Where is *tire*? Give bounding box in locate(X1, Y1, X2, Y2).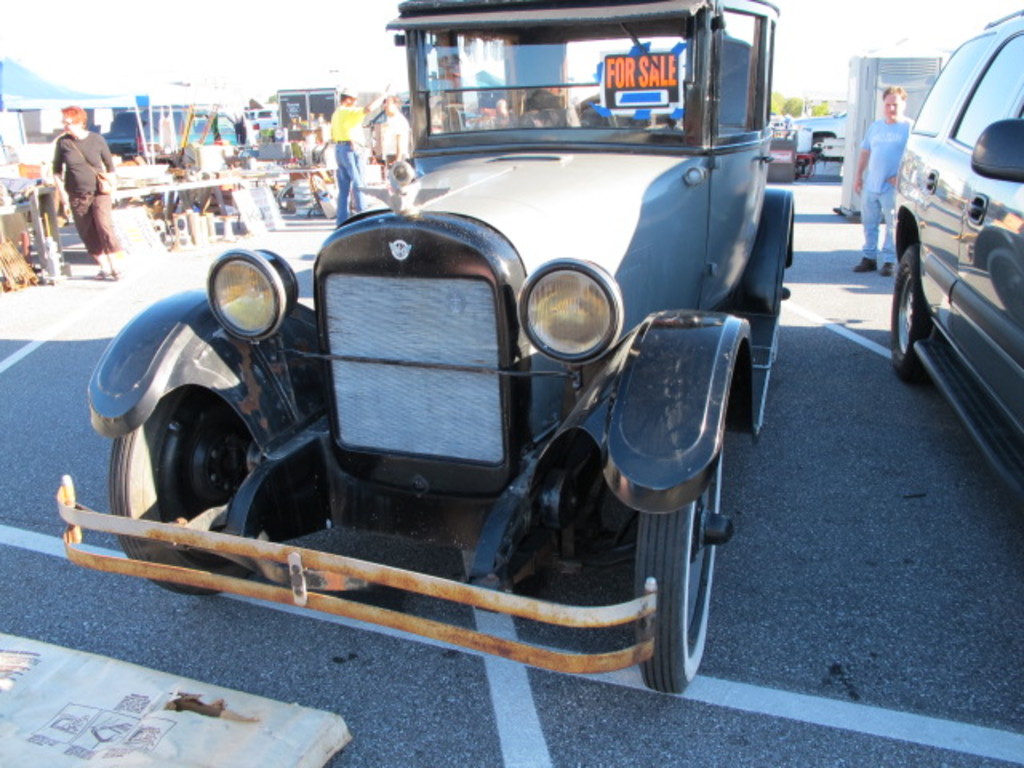
locate(635, 490, 718, 702).
